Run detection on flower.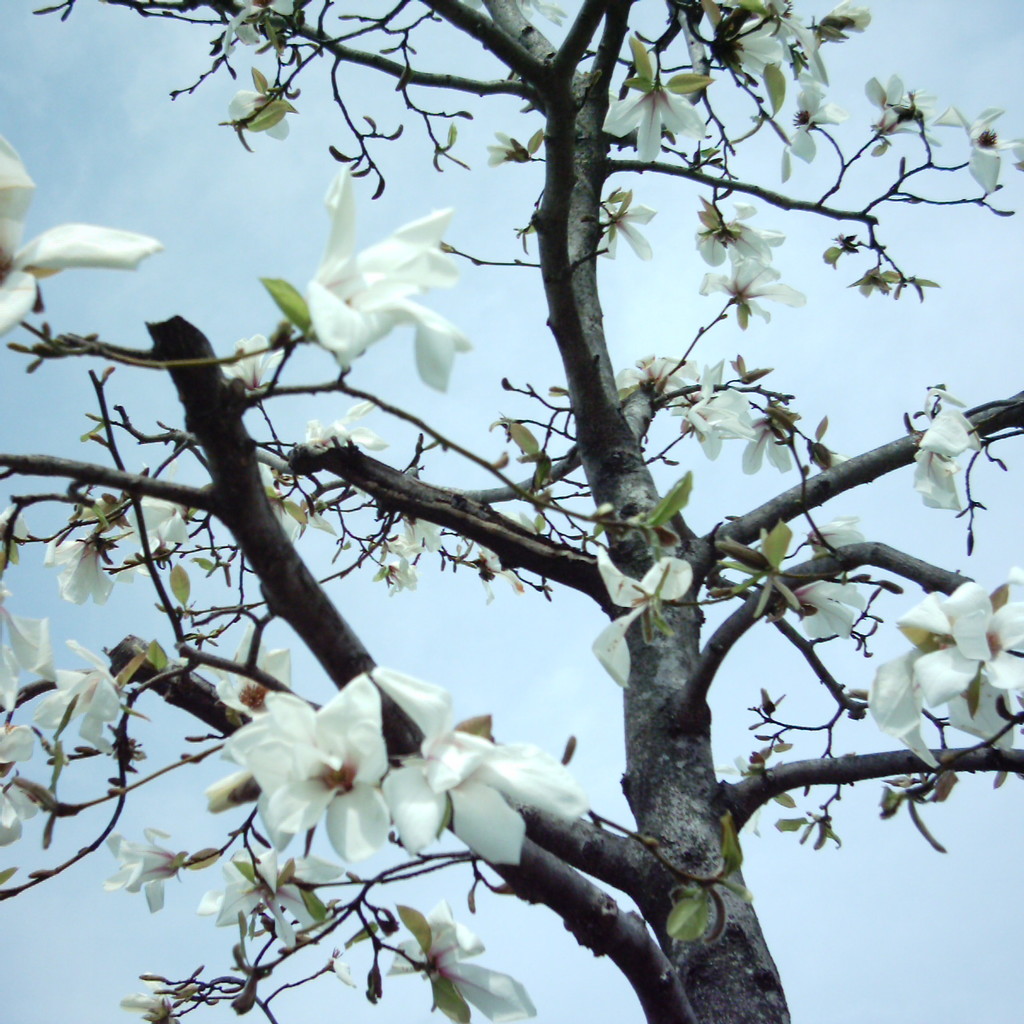
Result: 899,406,982,509.
